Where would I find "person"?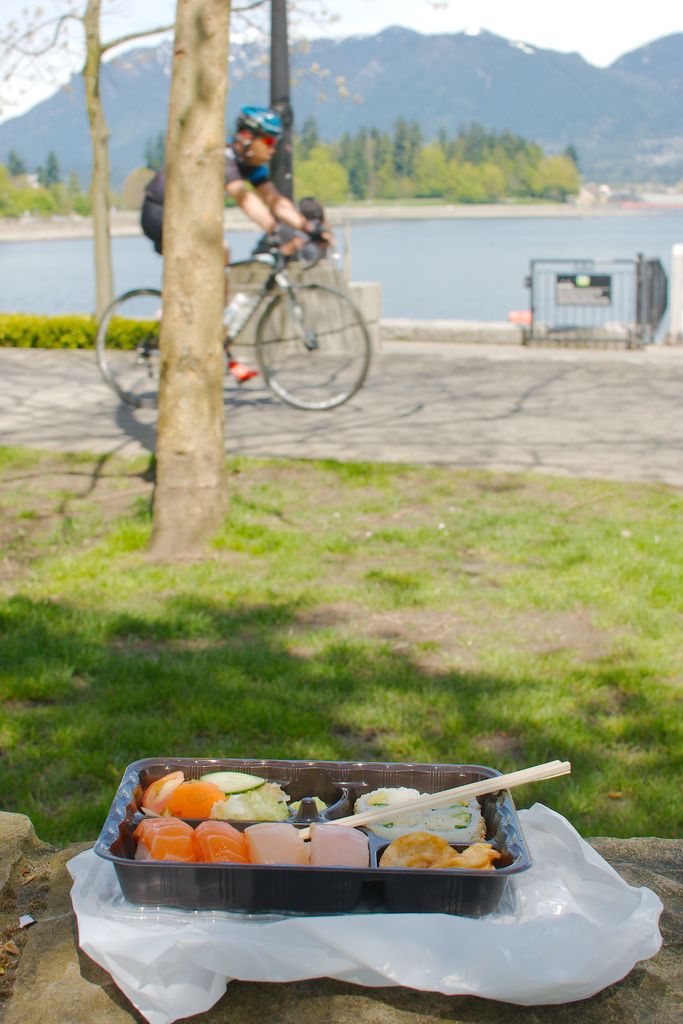
At <region>139, 100, 336, 379</region>.
